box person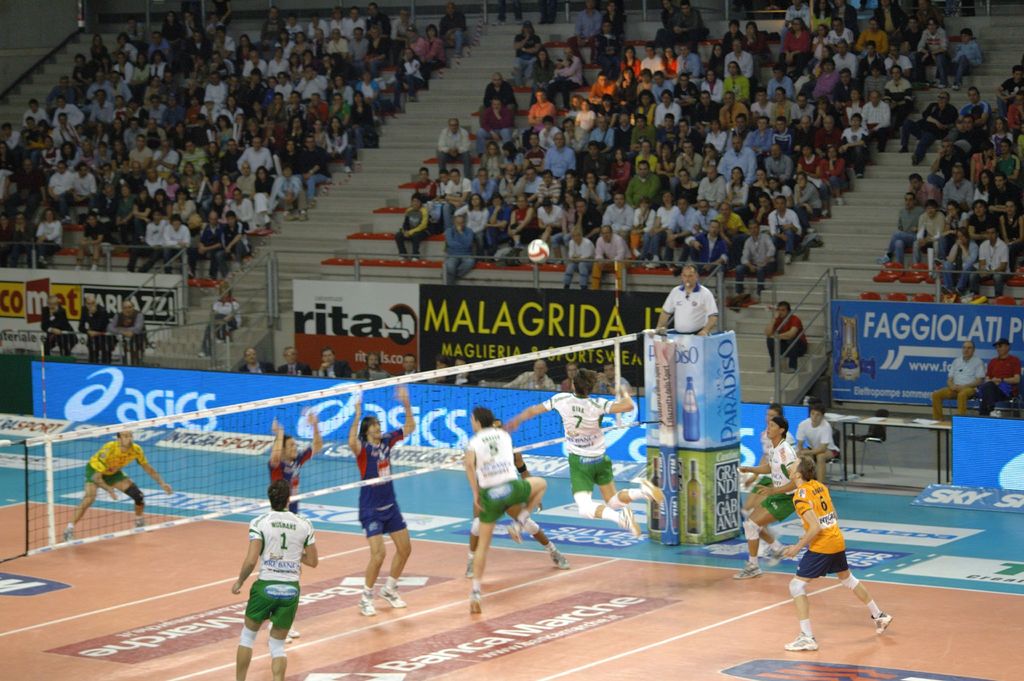
detection(20, 201, 62, 268)
